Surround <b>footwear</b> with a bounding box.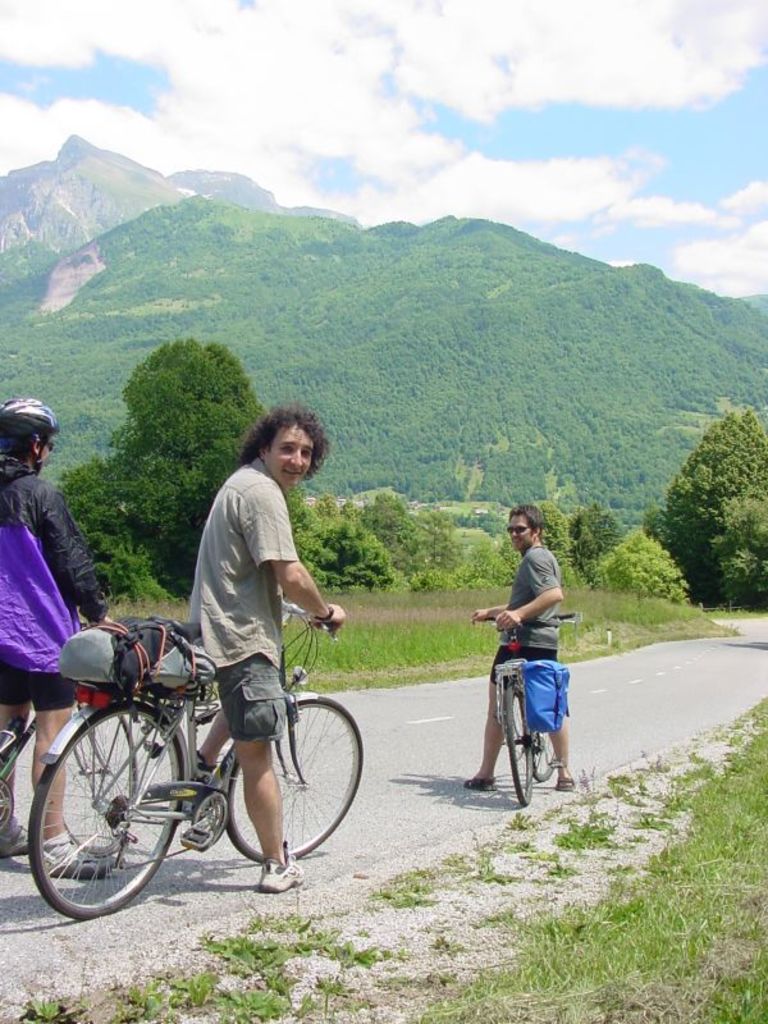
region(461, 773, 497, 792).
